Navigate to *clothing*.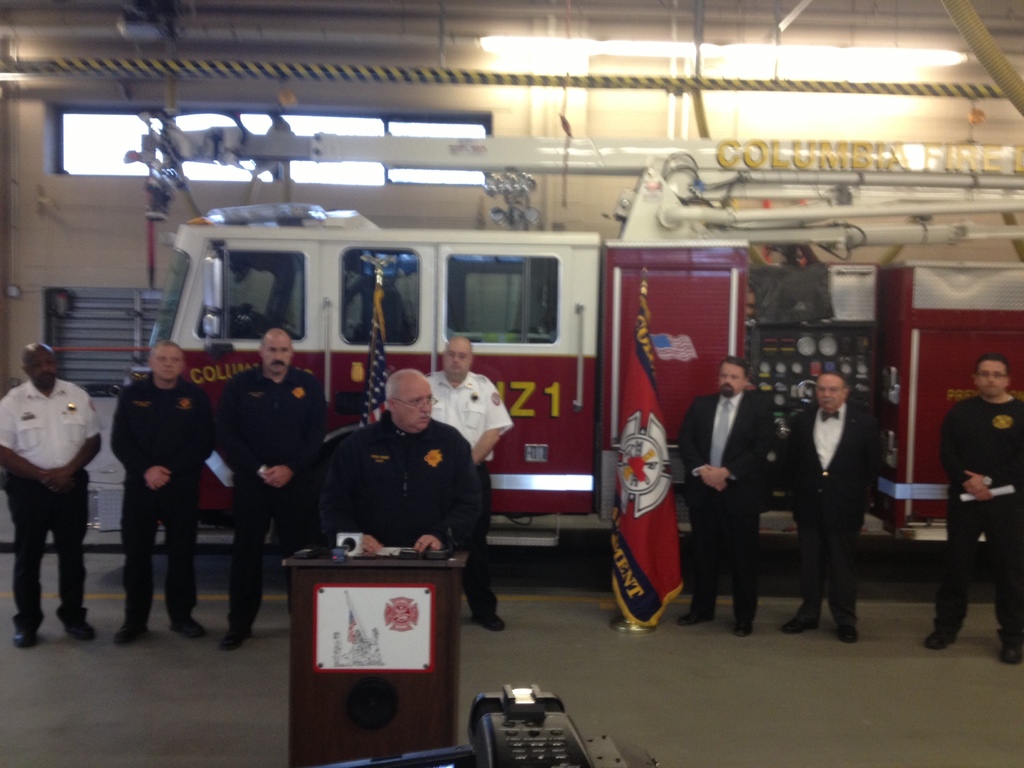
Navigation target: [394, 378, 534, 614].
